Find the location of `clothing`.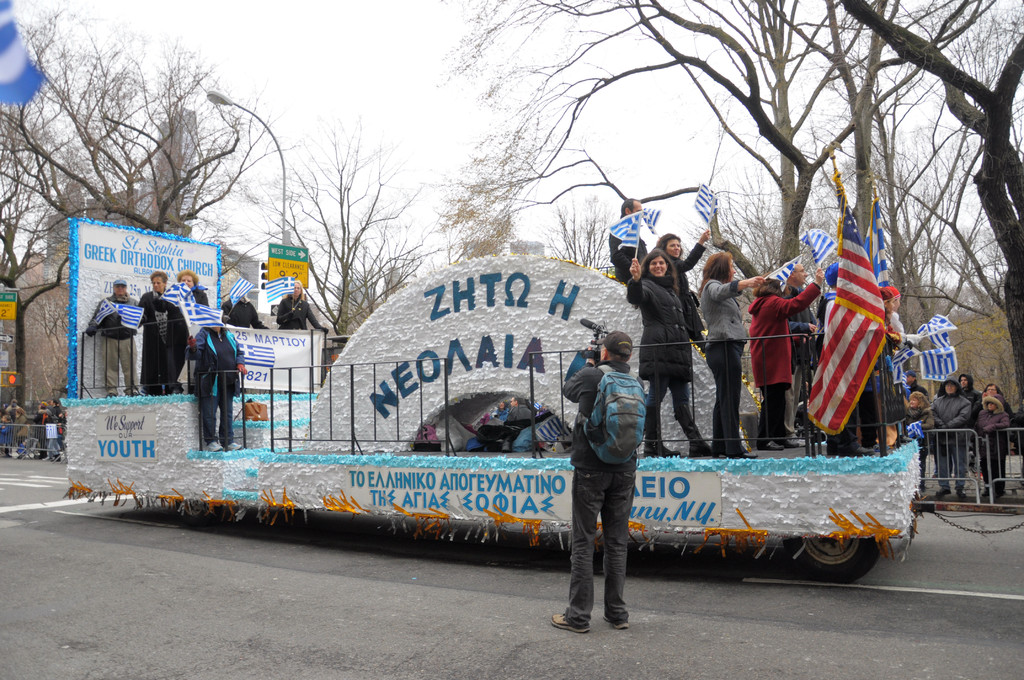
Location: box=[927, 385, 969, 478].
